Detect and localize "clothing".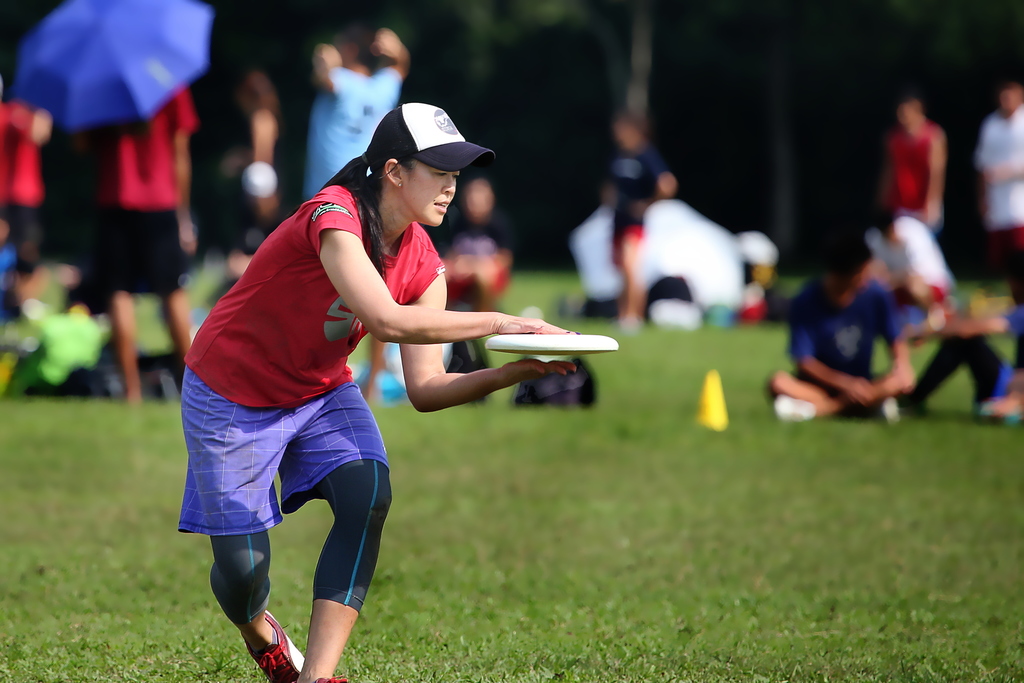
Localized at [938,312,1023,411].
